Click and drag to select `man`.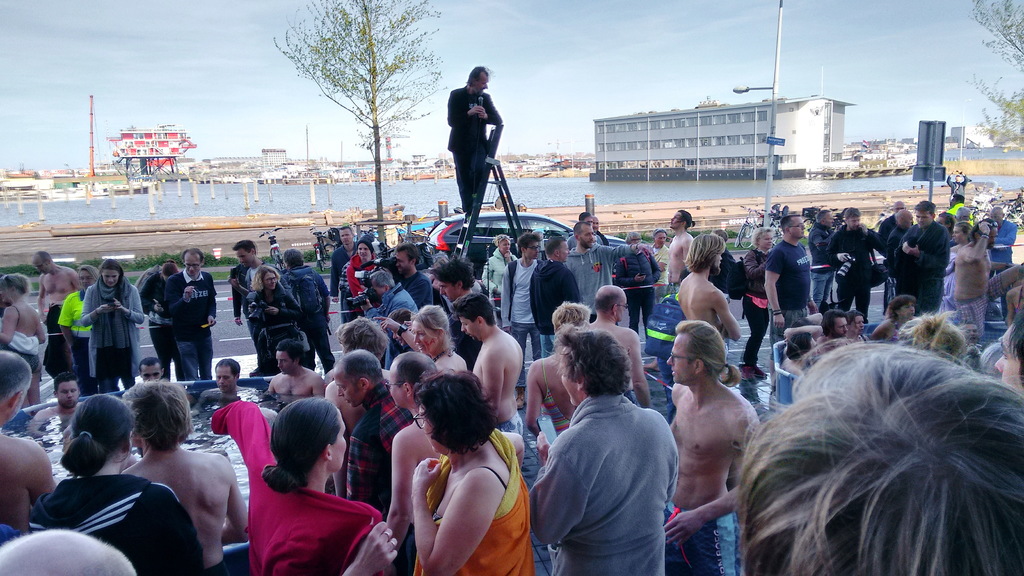
Selection: pyautogui.locateOnScreen(826, 207, 879, 324).
